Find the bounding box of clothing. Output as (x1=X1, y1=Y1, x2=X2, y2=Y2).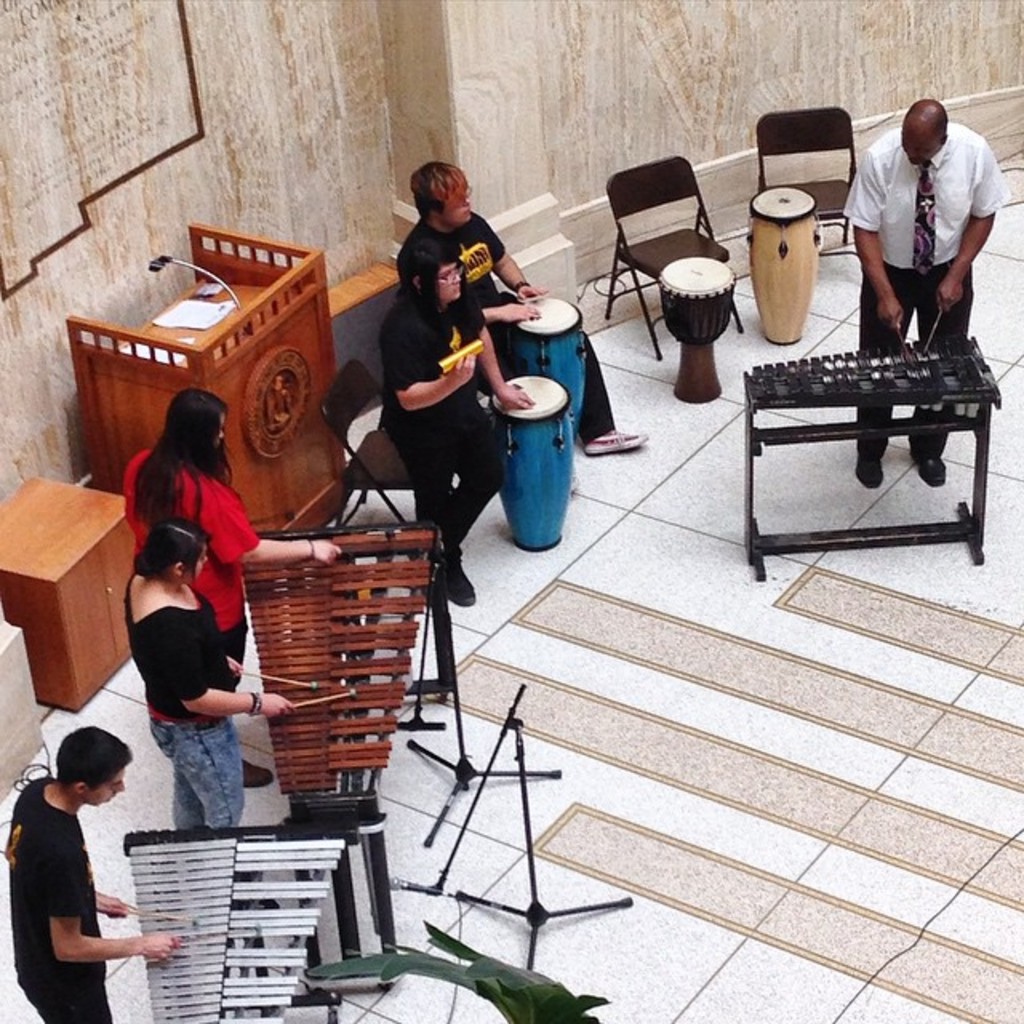
(x1=126, y1=579, x2=242, y2=837).
